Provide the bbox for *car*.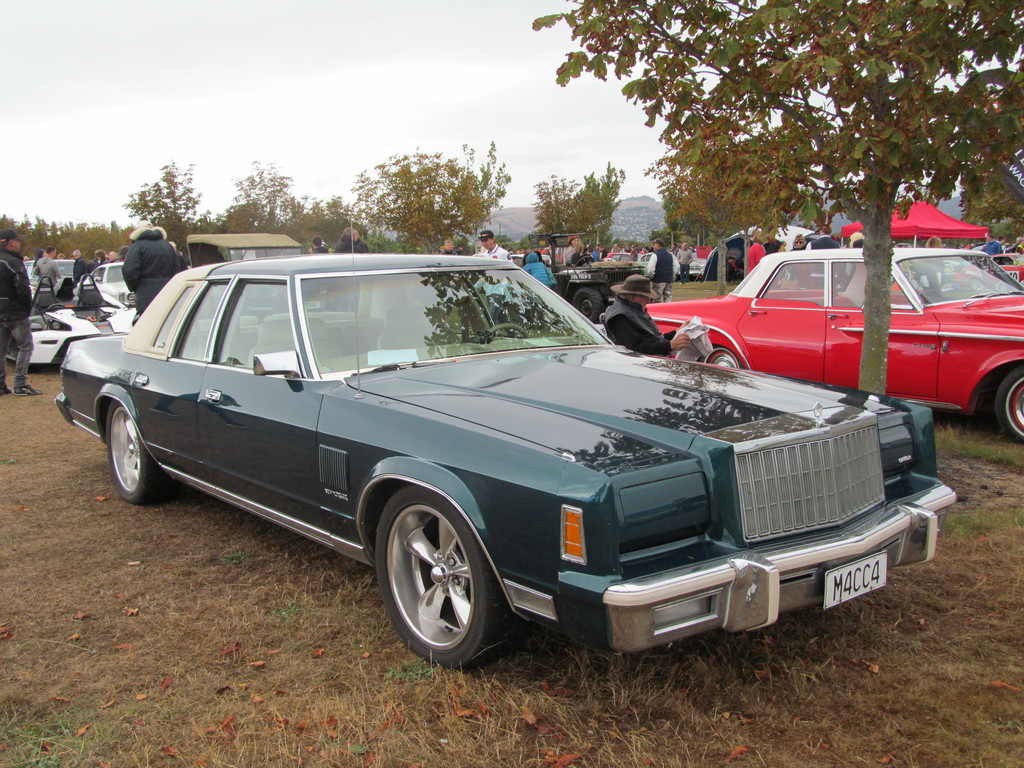
box(28, 308, 138, 372).
